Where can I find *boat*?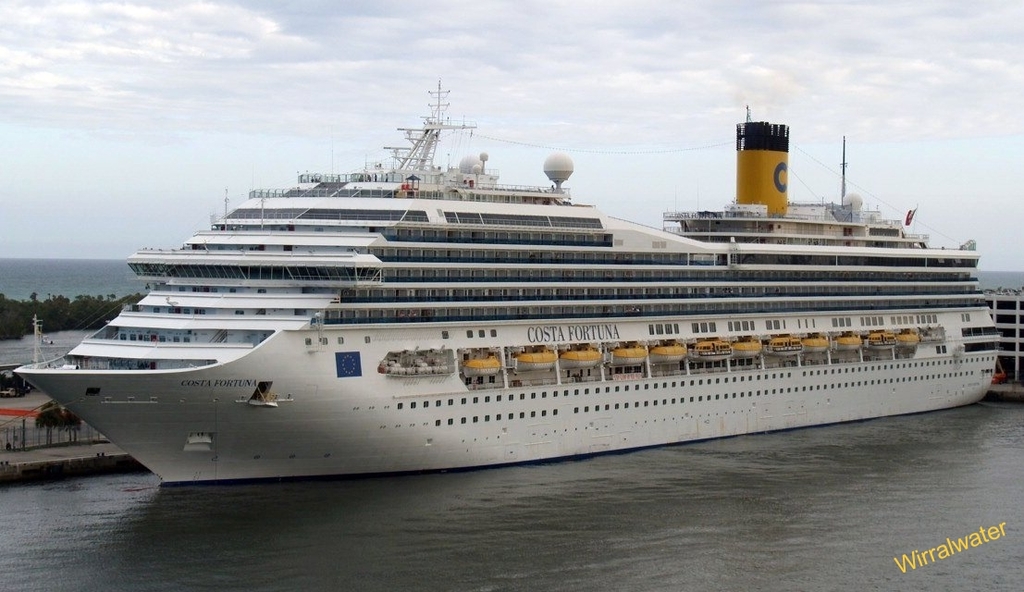
You can find it at BBox(11, 70, 1002, 487).
